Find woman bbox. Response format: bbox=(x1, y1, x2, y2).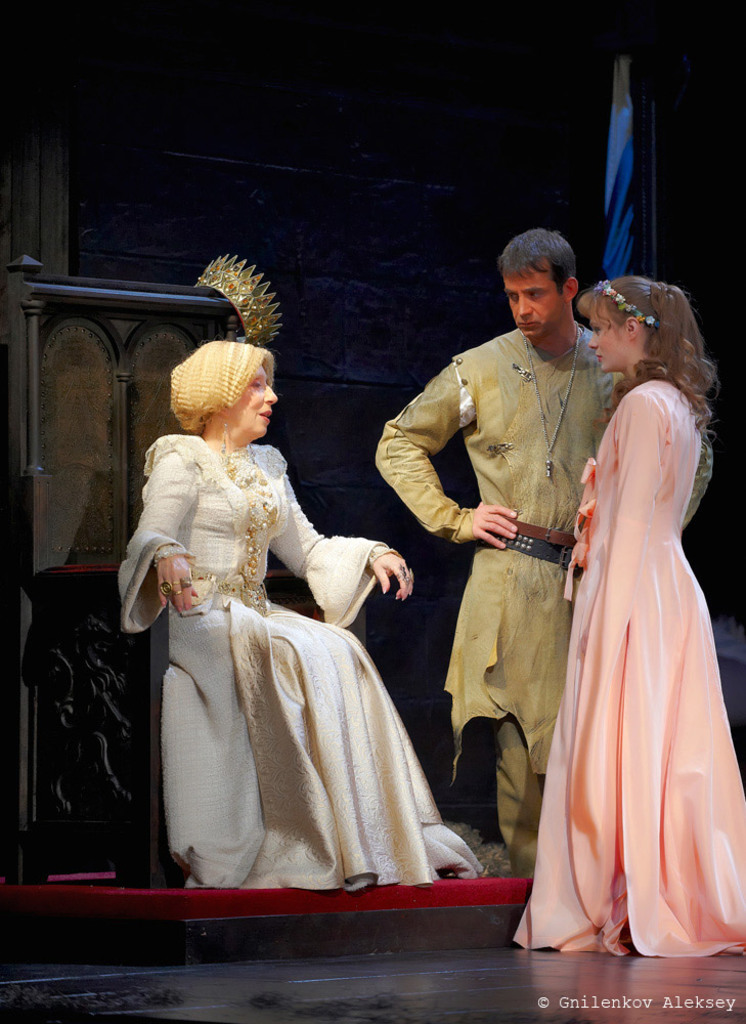
bbox=(121, 331, 493, 890).
